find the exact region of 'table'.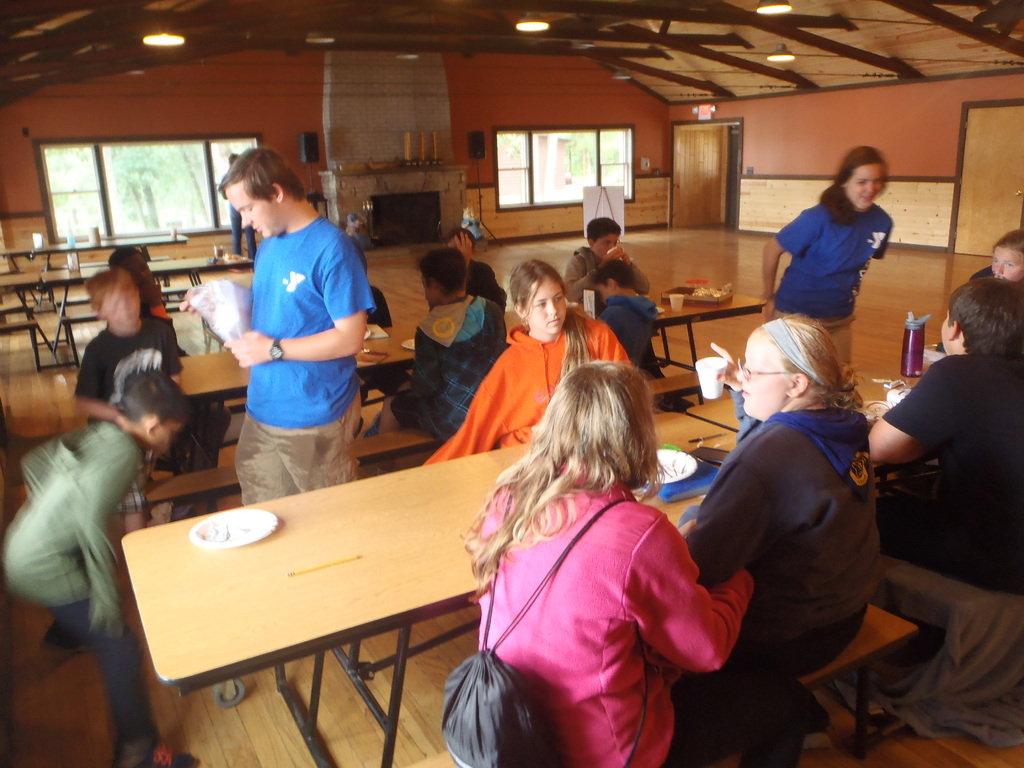
Exact region: BBox(177, 264, 760, 397).
